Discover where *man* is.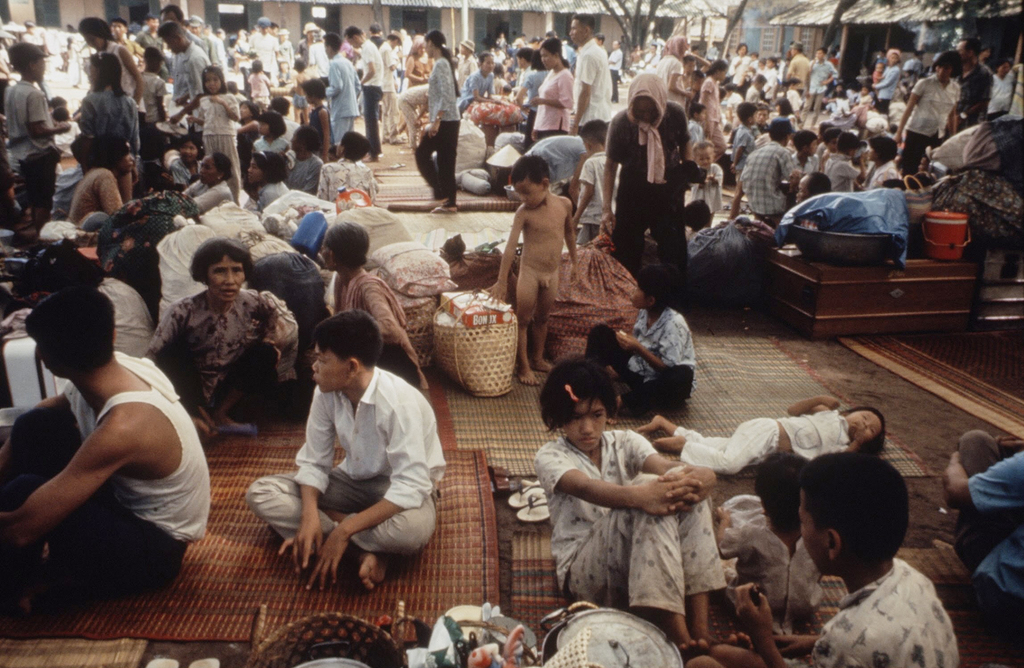
Discovered at {"left": 159, "top": 1, "right": 209, "bottom": 55}.
